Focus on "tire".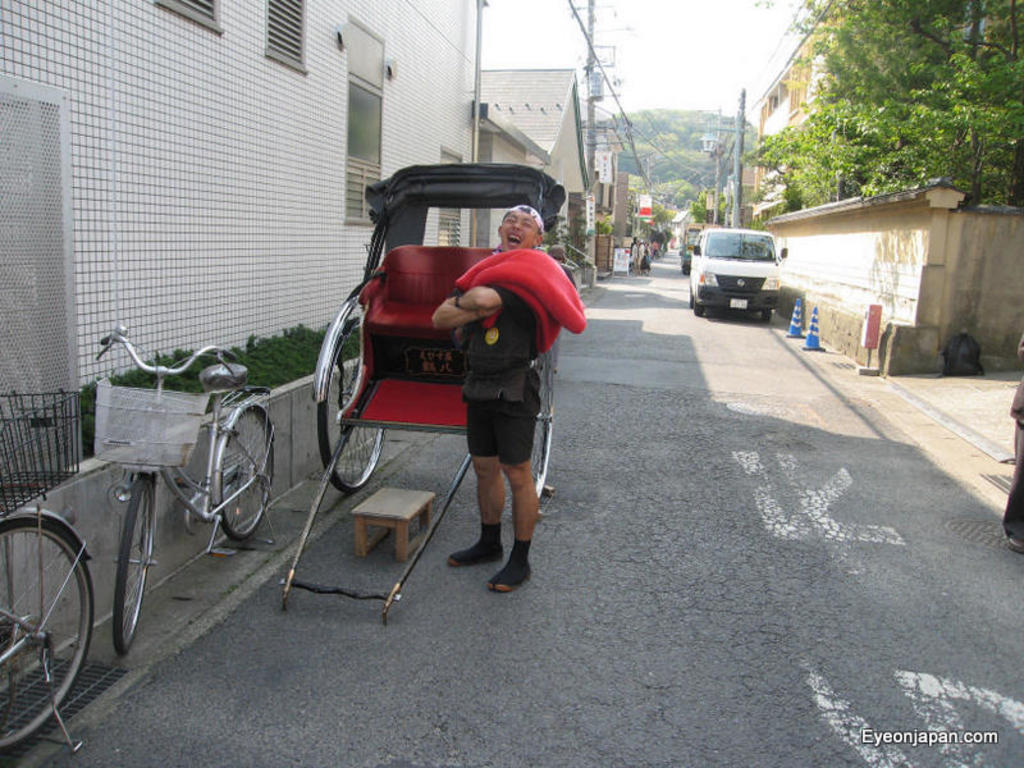
Focused at 110:479:155:653.
